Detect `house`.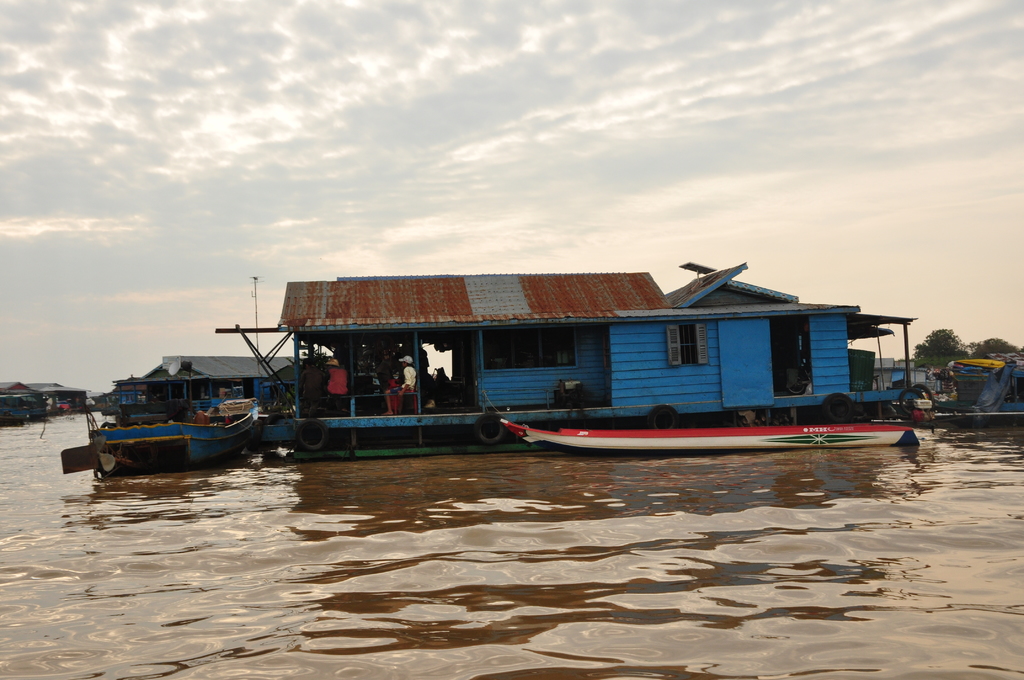
Detected at left=245, top=255, right=888, bottom=458.
